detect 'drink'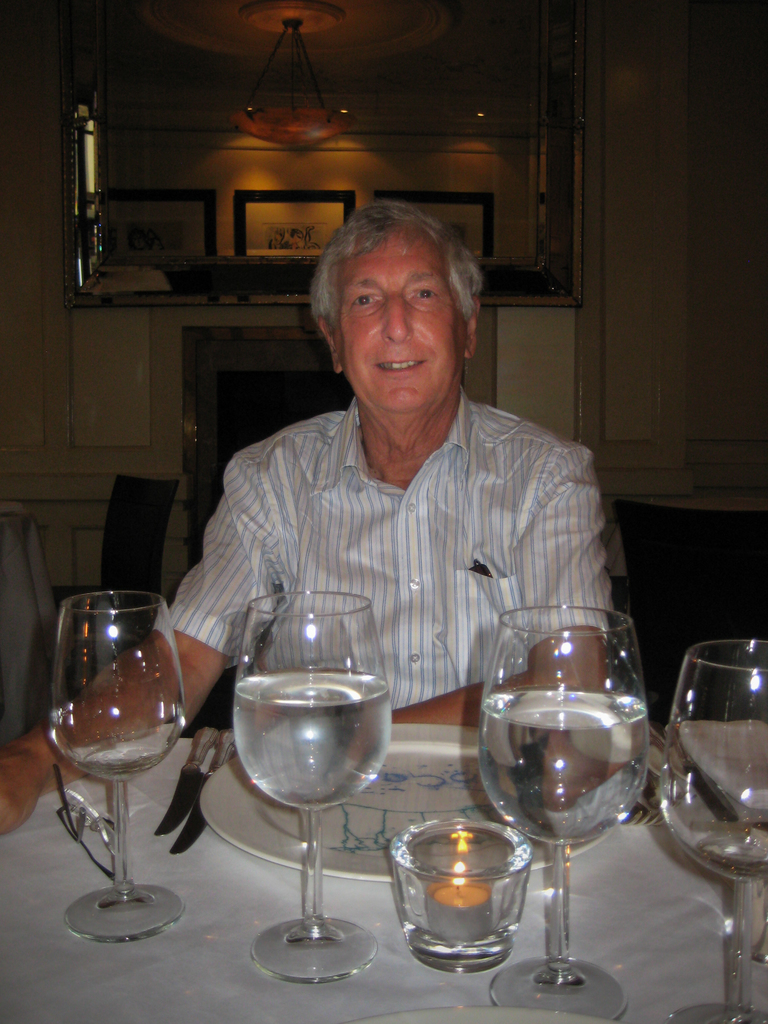
476:604:649:1020
